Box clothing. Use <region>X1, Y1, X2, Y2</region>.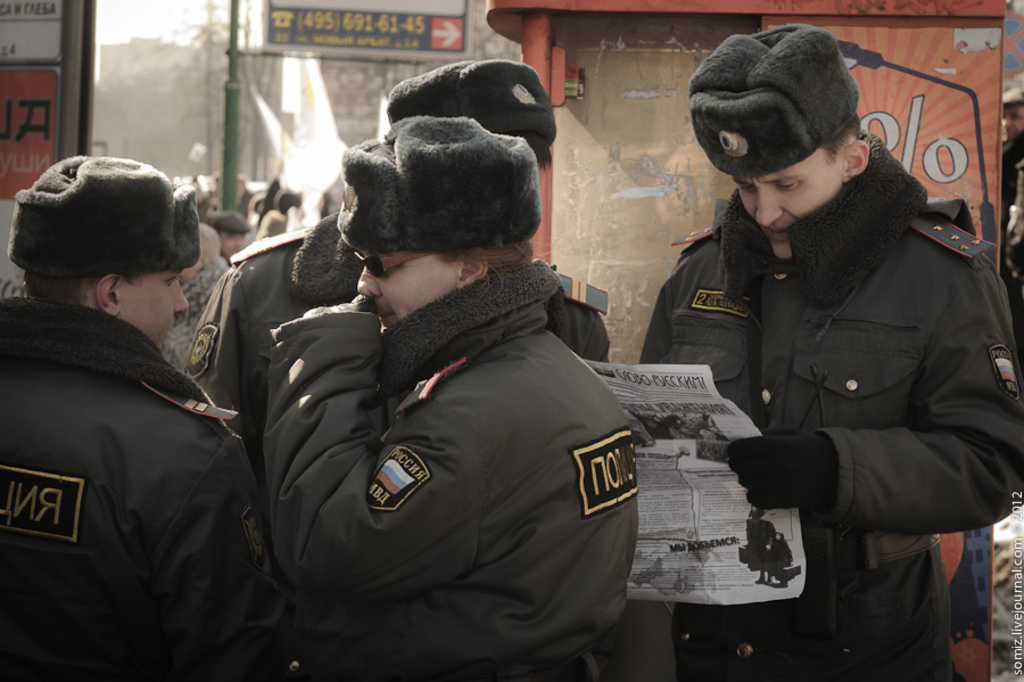
<region>634, 122, 1023, 681</region>.
